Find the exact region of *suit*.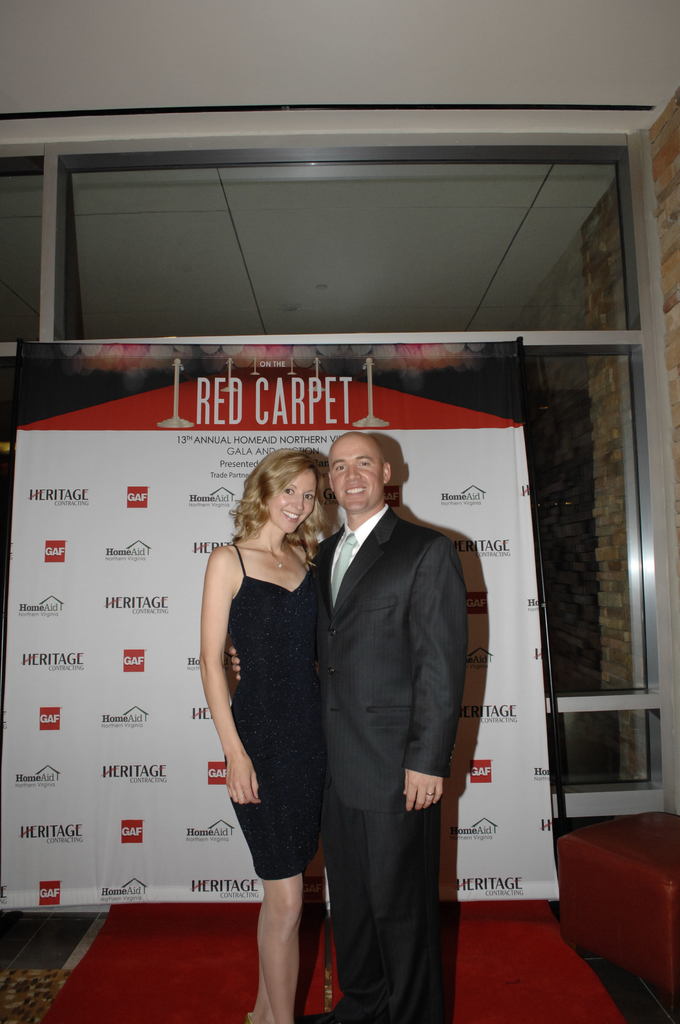
Exact region: [266, 494, 469, 992].
